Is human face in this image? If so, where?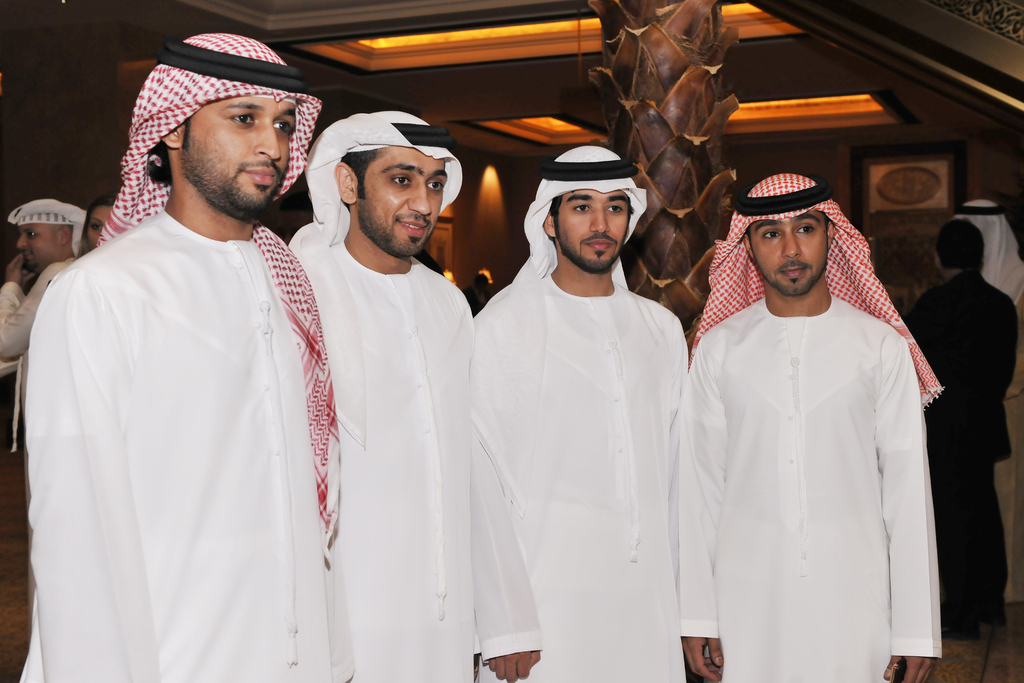
Yes, at <region>752, 194, 824, 296</region>.
